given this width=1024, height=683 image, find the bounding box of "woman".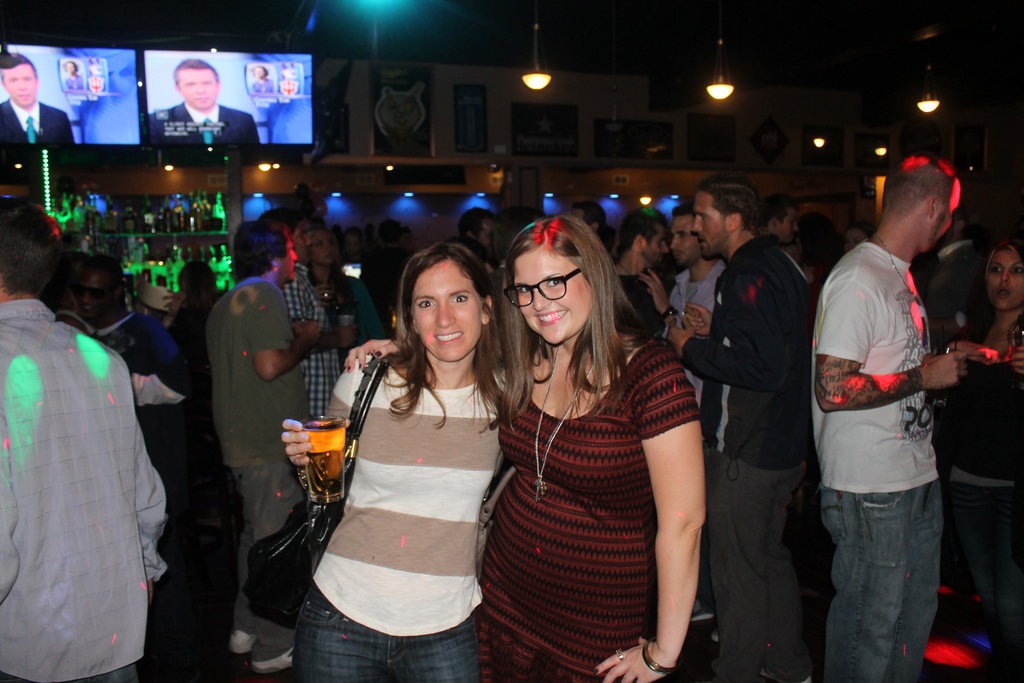
[left=63, top=58, right=84, bottom=90].
